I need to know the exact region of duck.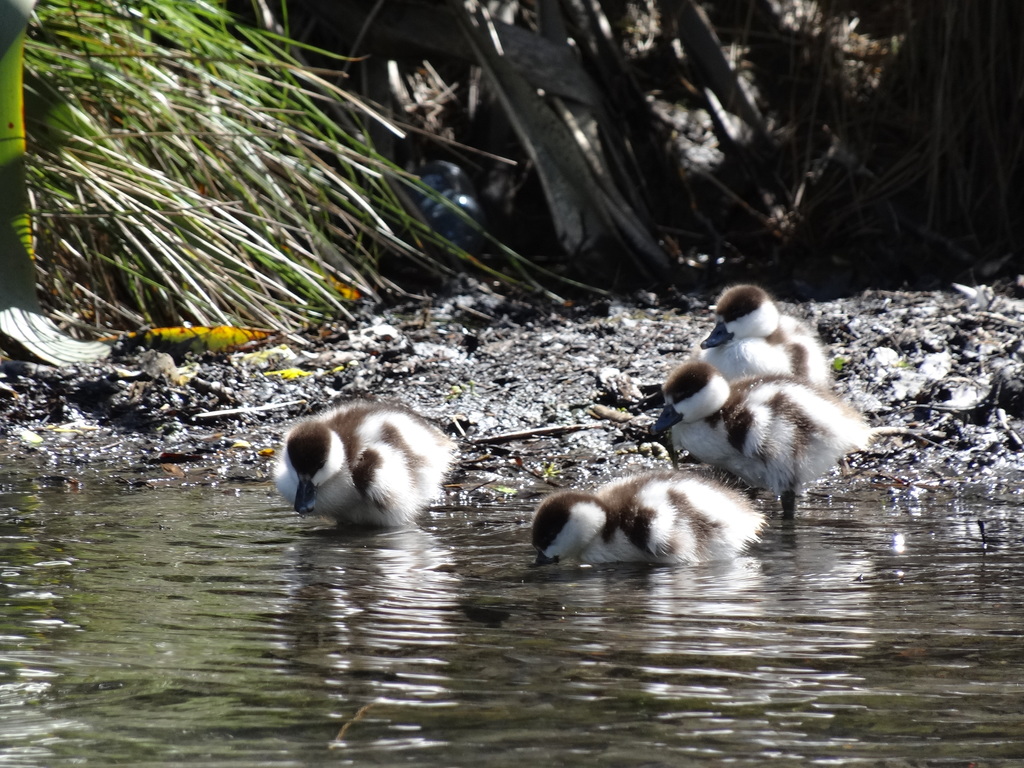
Region: <region>269, 384, 477, 543</region>.
